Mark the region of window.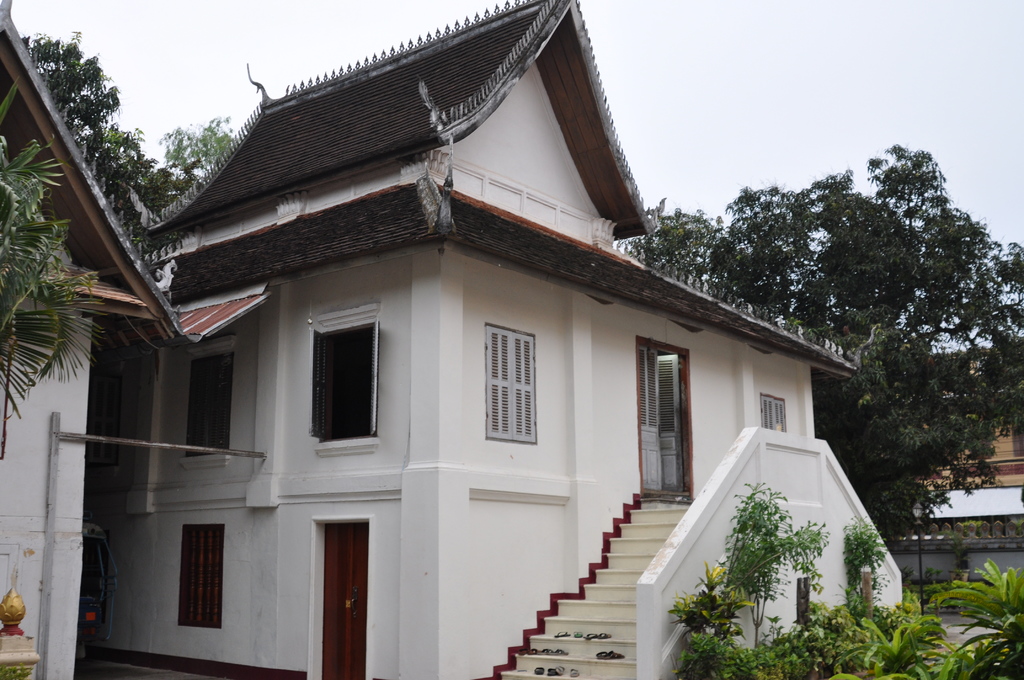
Region: (left=186, top=352, right=230, bottom=459).
